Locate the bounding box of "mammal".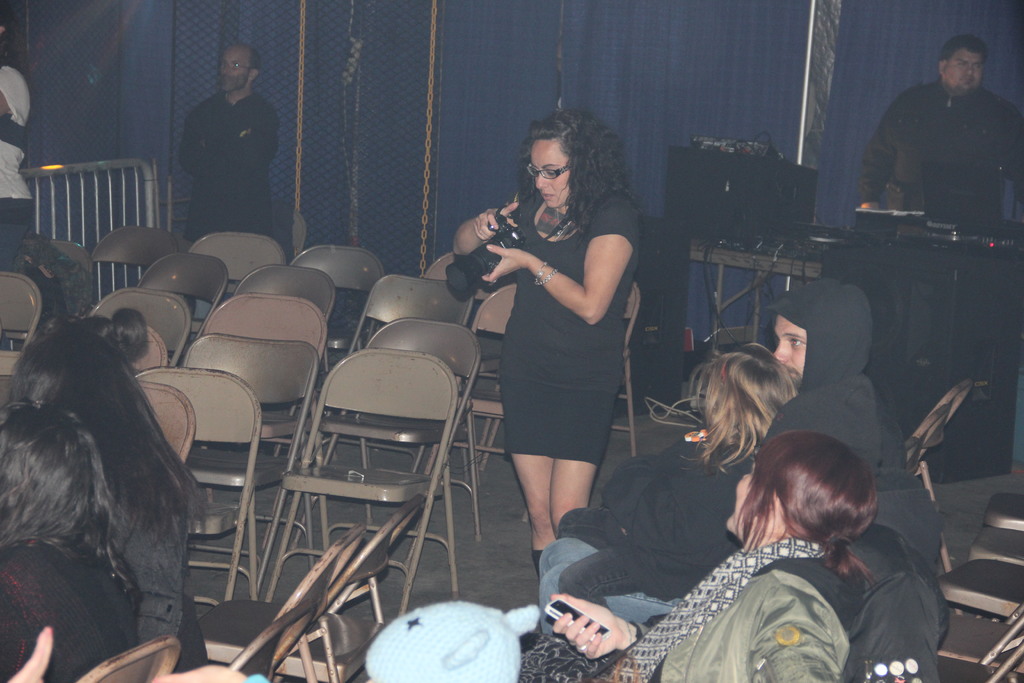
Bounding box: crop(8, 329, 205, 641).
